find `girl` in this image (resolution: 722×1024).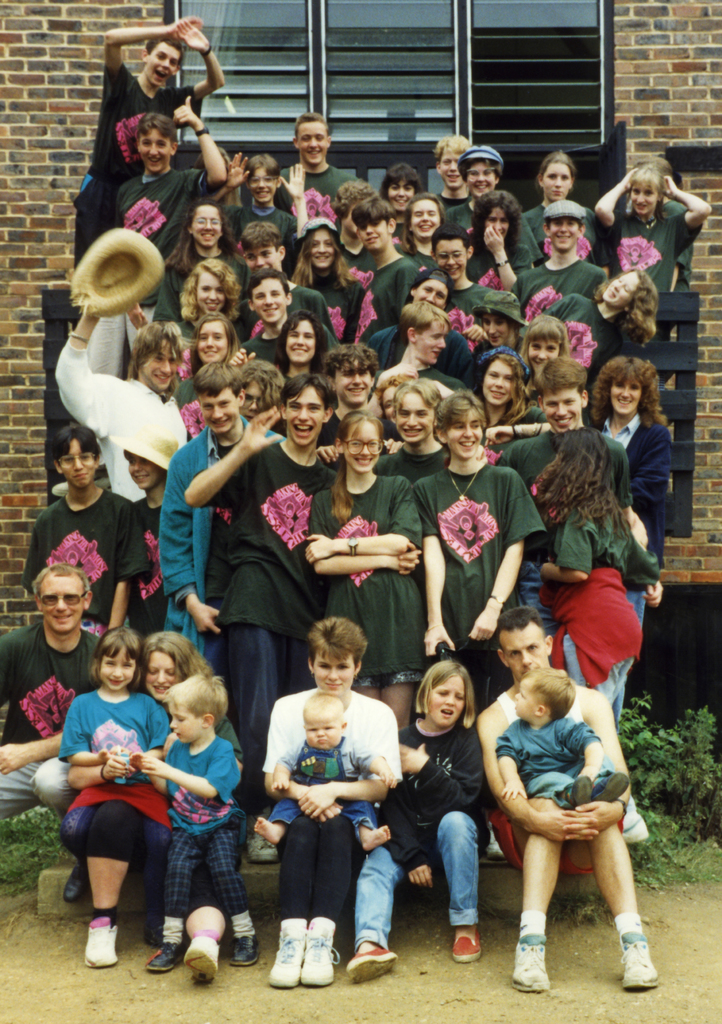
crop(599, 155, 712, 273).
